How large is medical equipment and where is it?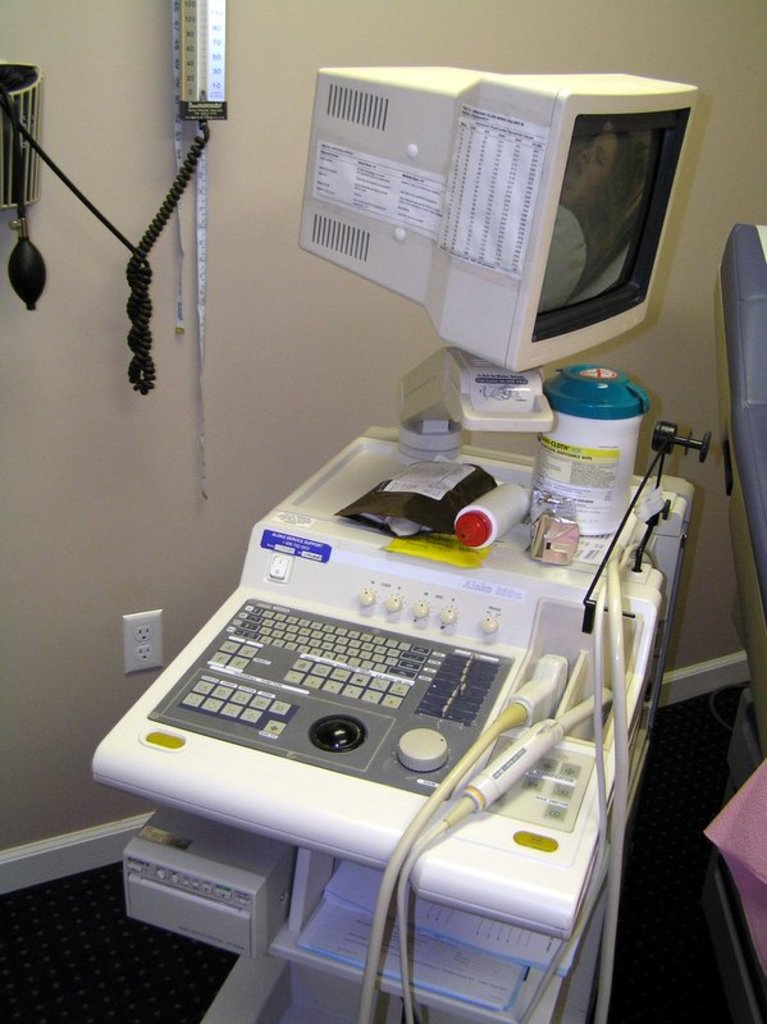
Bounding box: <region>708, 221, 766, 1023</region>.
